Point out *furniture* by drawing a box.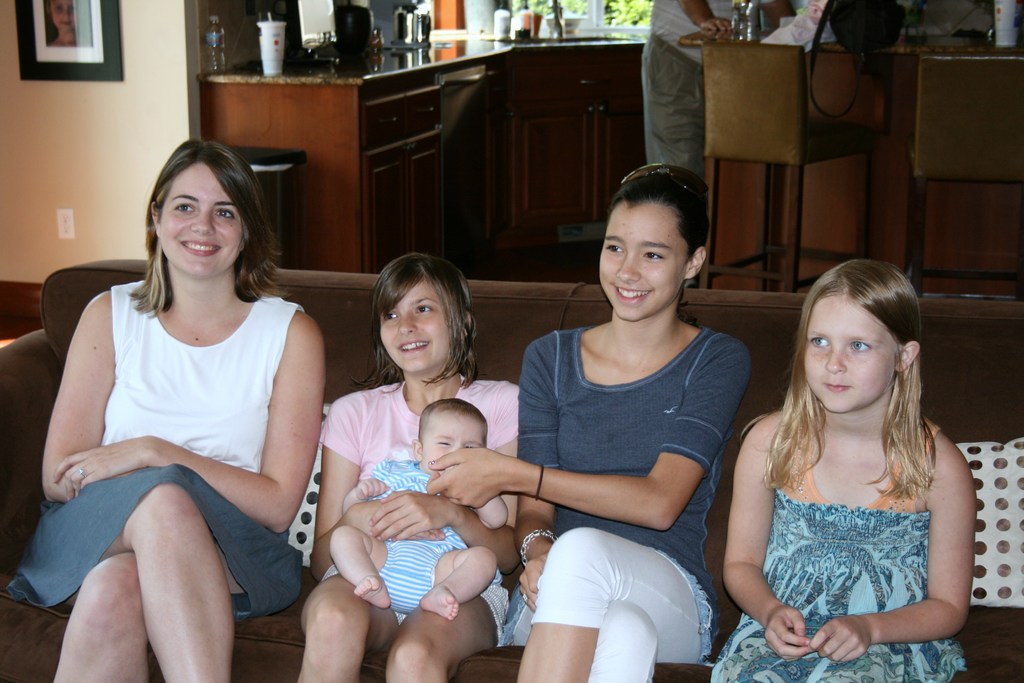
696/35/874/294.
